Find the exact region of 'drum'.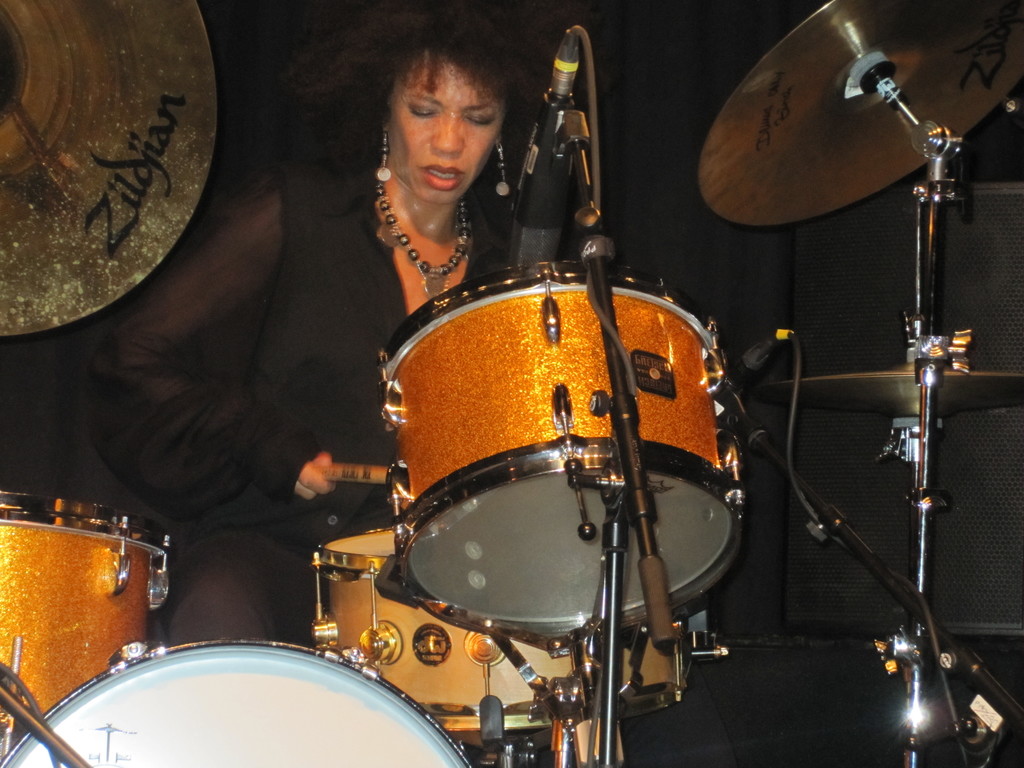
Exact region: box=[0, 493, 171, 758].
